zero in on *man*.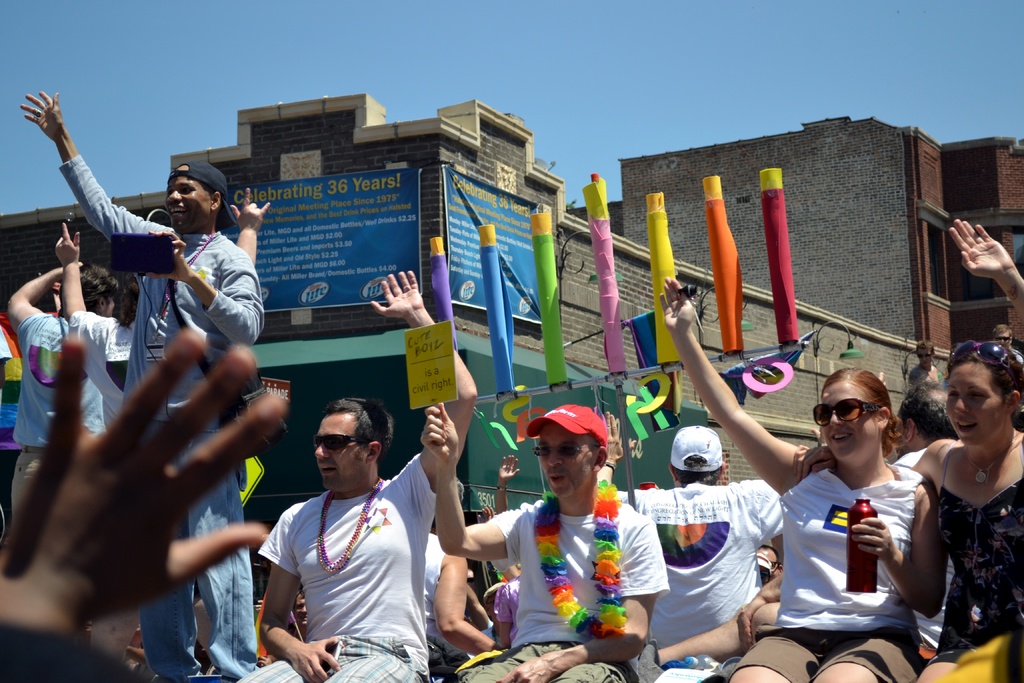
Zeroed in: {"left": 591, "top": 416, "right": 794, "bottom": 641}.
